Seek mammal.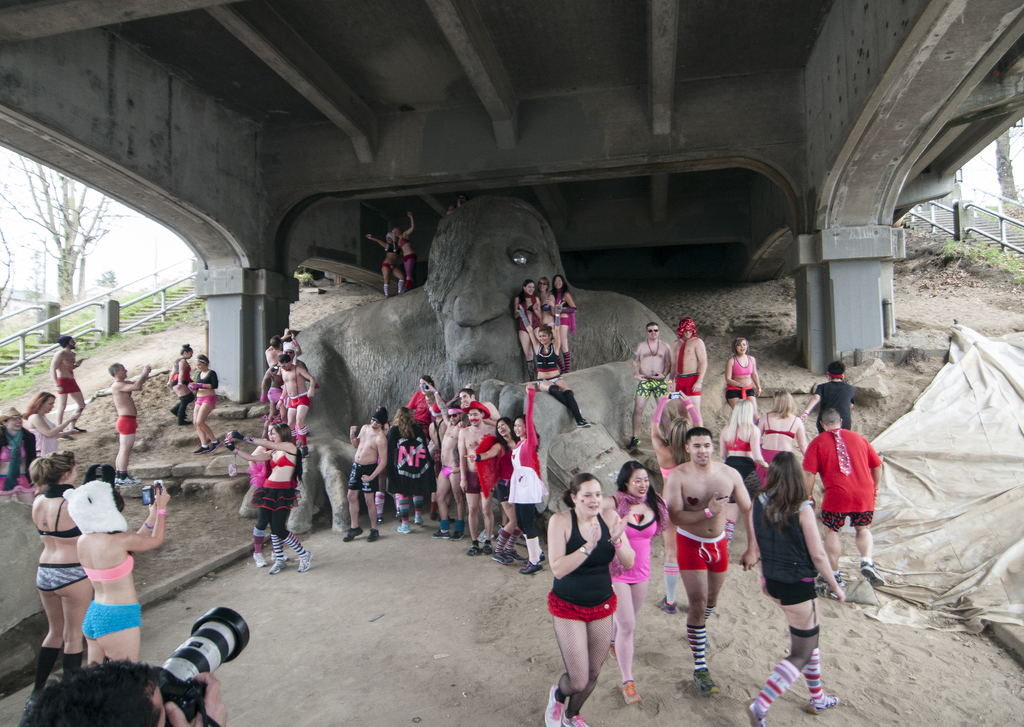
box(391, 207, 424, 290).
